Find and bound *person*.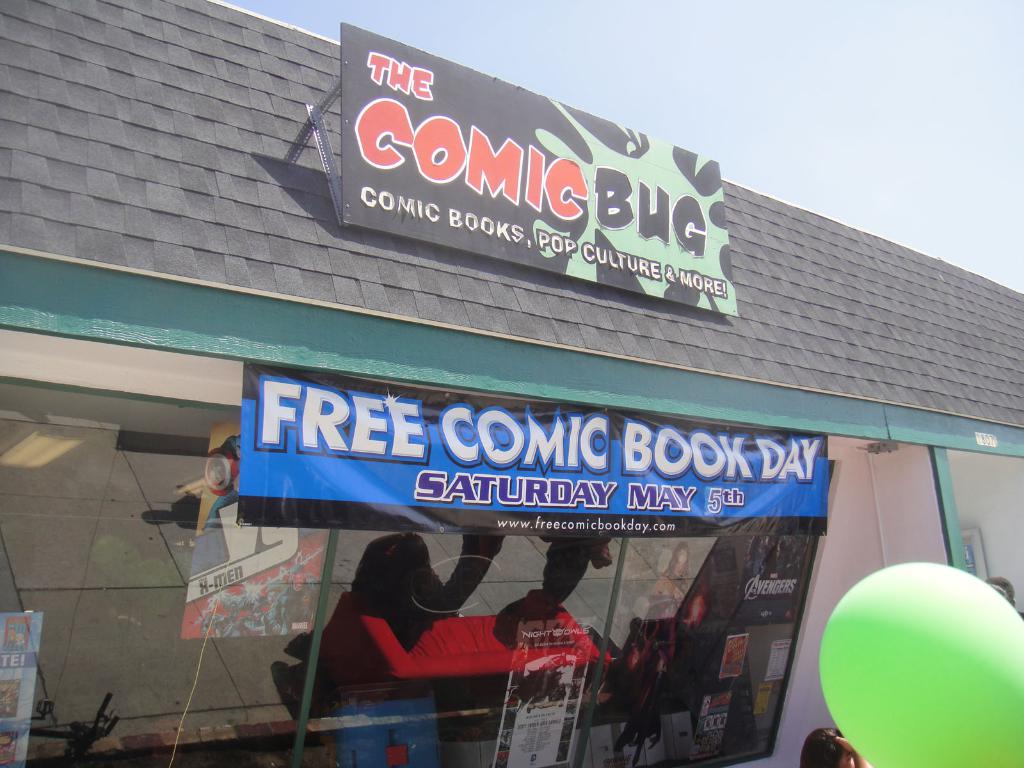
Bound: select_region(271, 562, 322, 635).
